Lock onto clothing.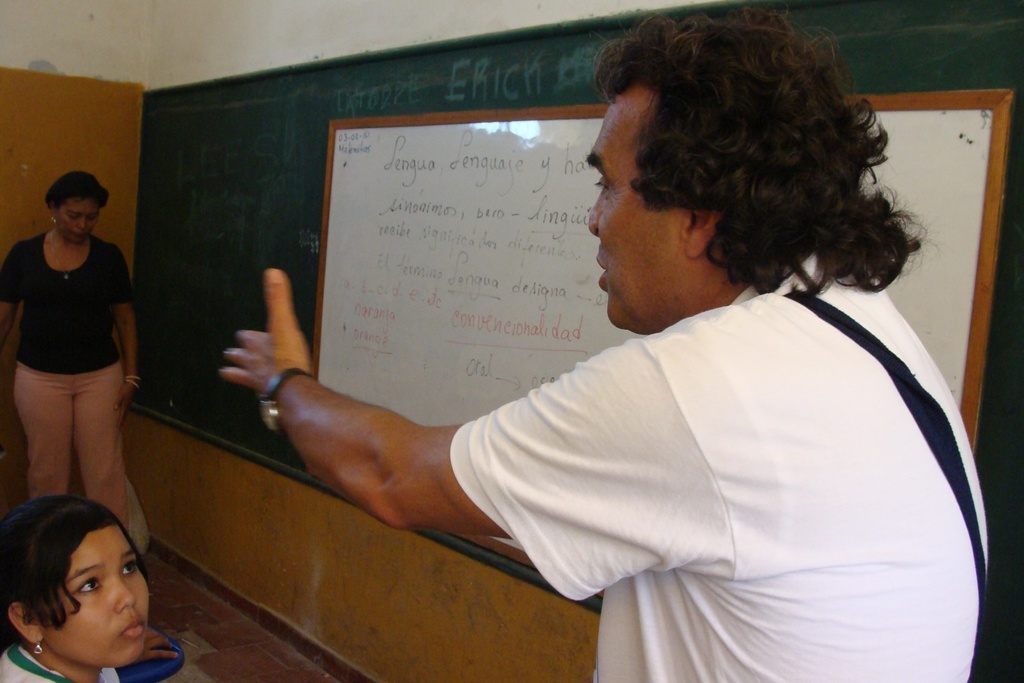
Locked: bbox(410, 251, 983, 643).
